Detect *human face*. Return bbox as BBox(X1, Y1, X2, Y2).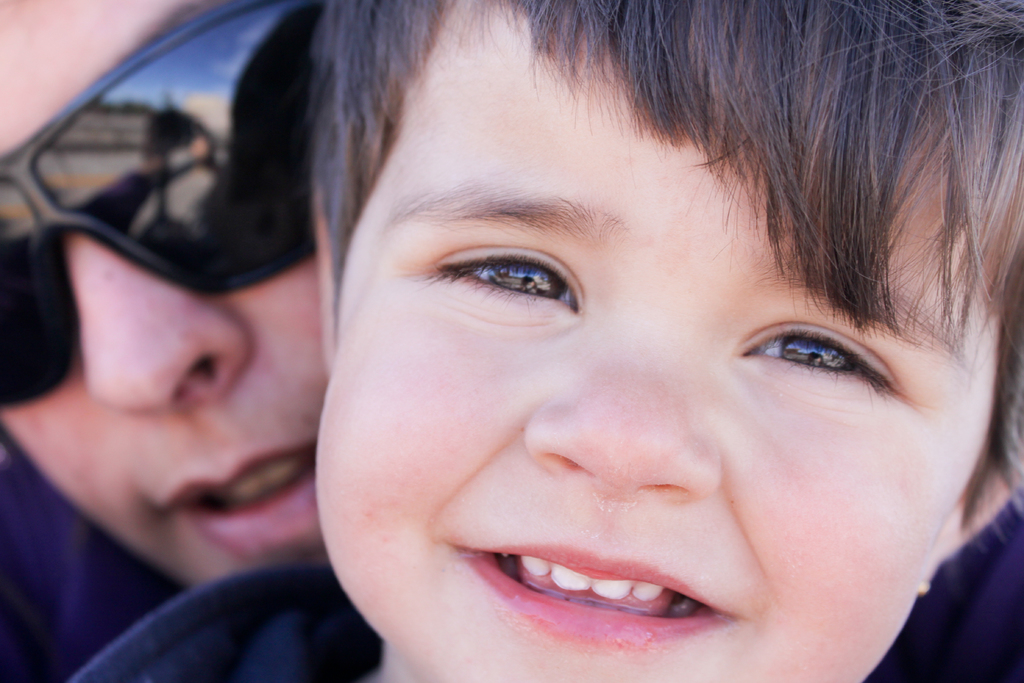
BBox(314, 0, 1005, 682).
